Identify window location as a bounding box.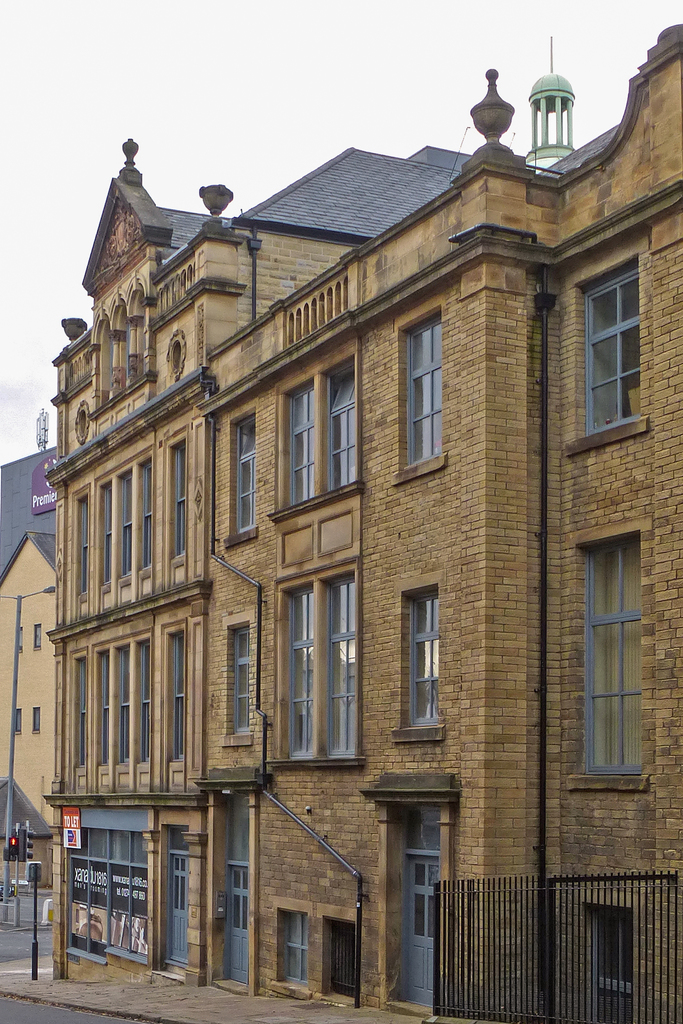
400 314 446 471.
